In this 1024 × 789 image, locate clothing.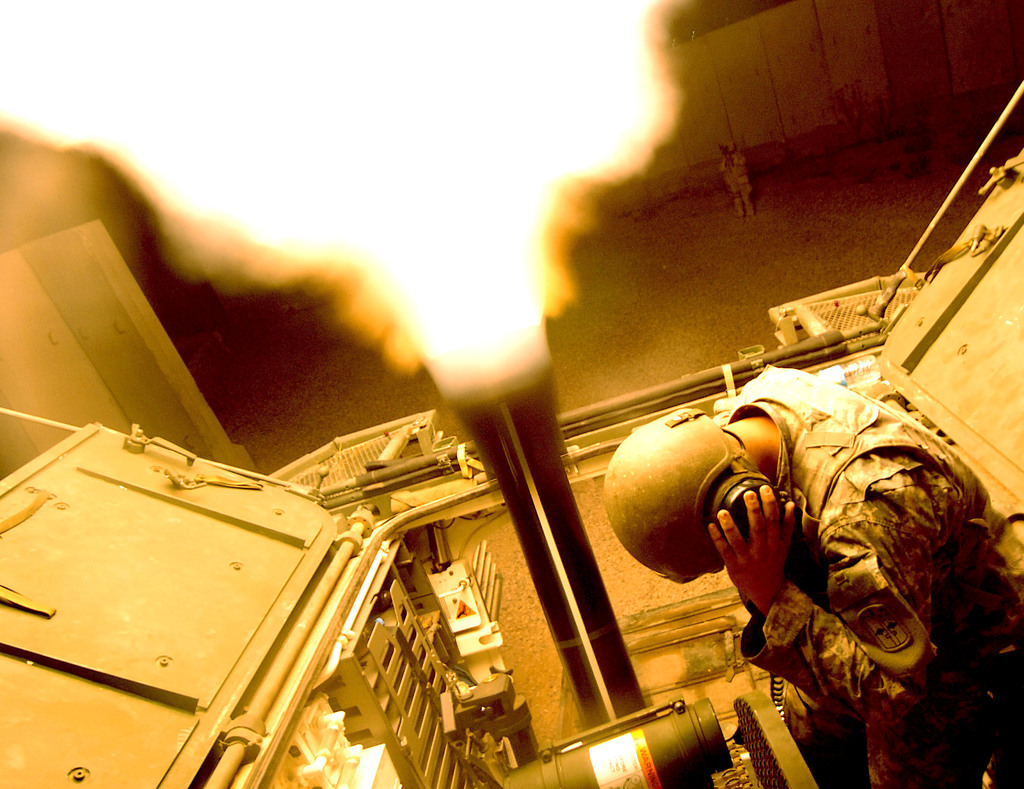
Bounding box: select_region(655, 359, 996, 785).
